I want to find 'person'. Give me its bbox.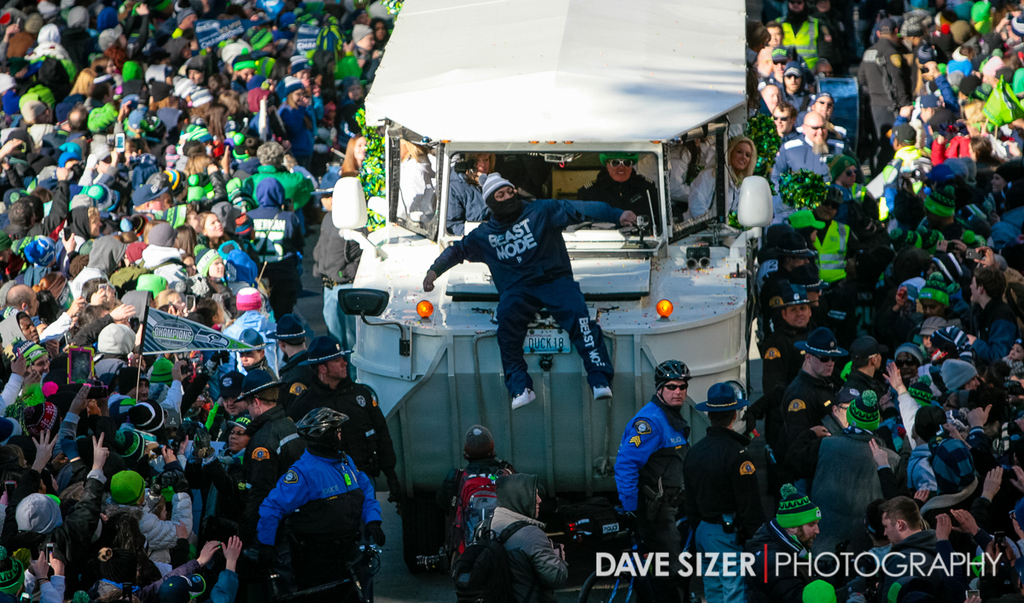
x1=681, y1=136, x2=749, y2=225.
